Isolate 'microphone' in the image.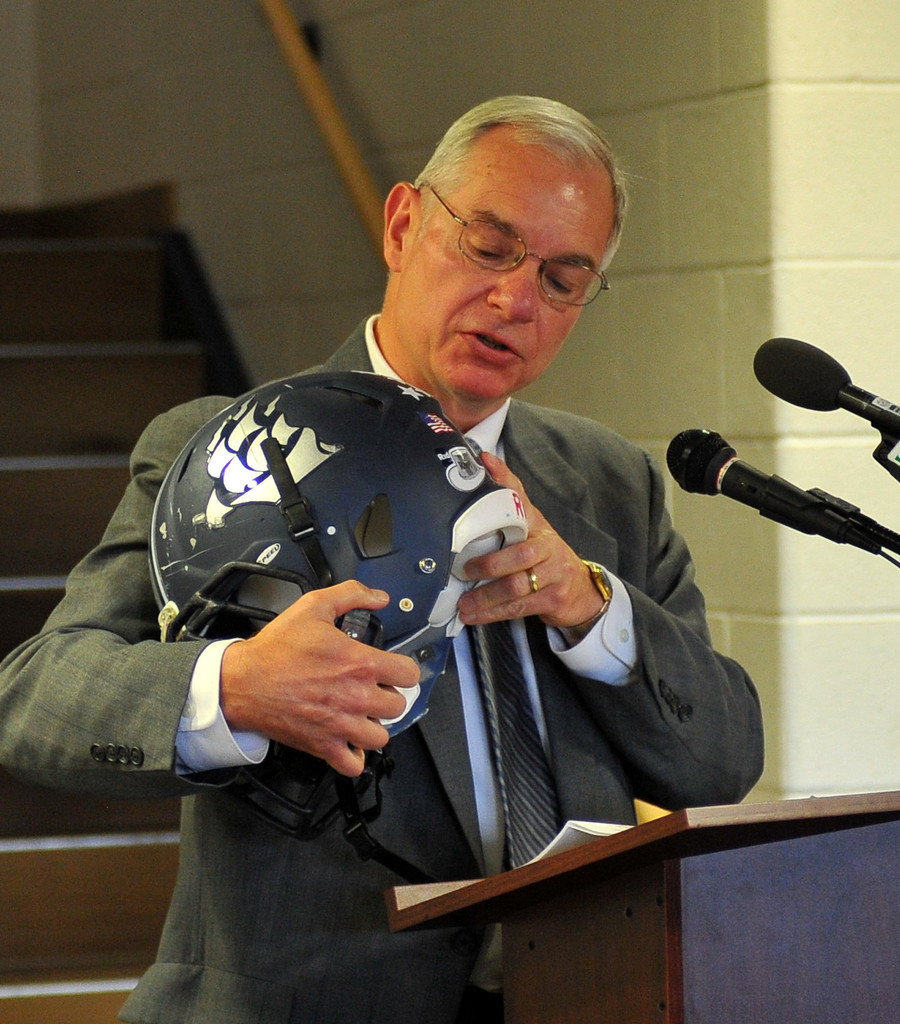
Isolated region: [746,335,899,479].
